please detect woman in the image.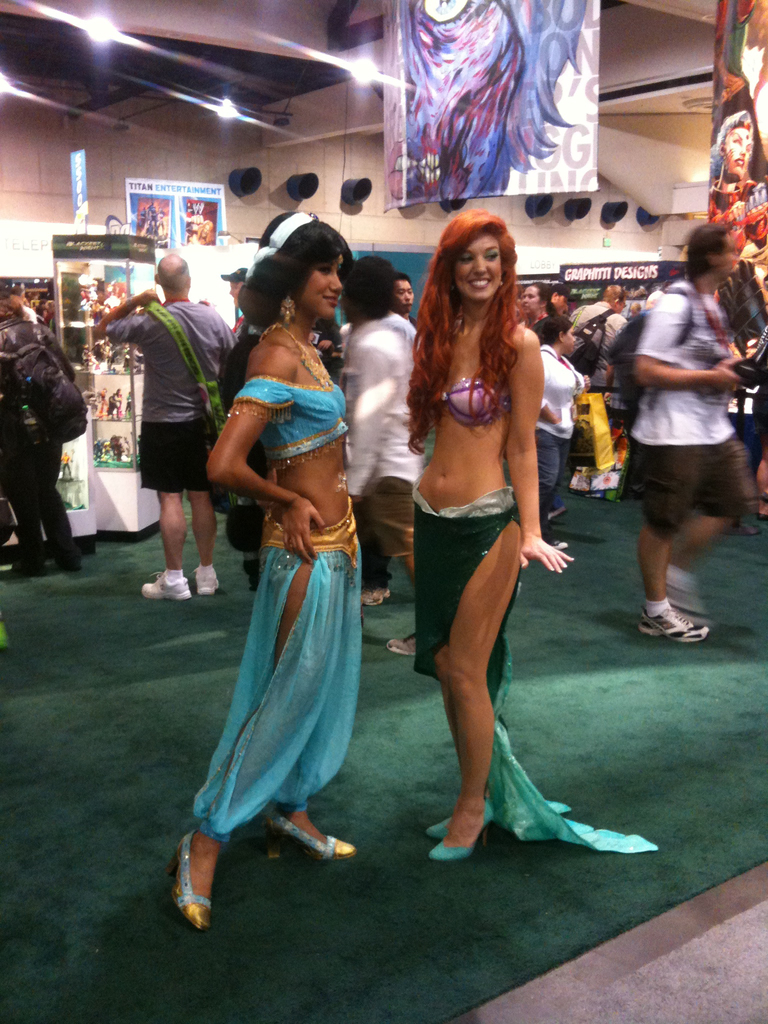
538:307:597:557.
